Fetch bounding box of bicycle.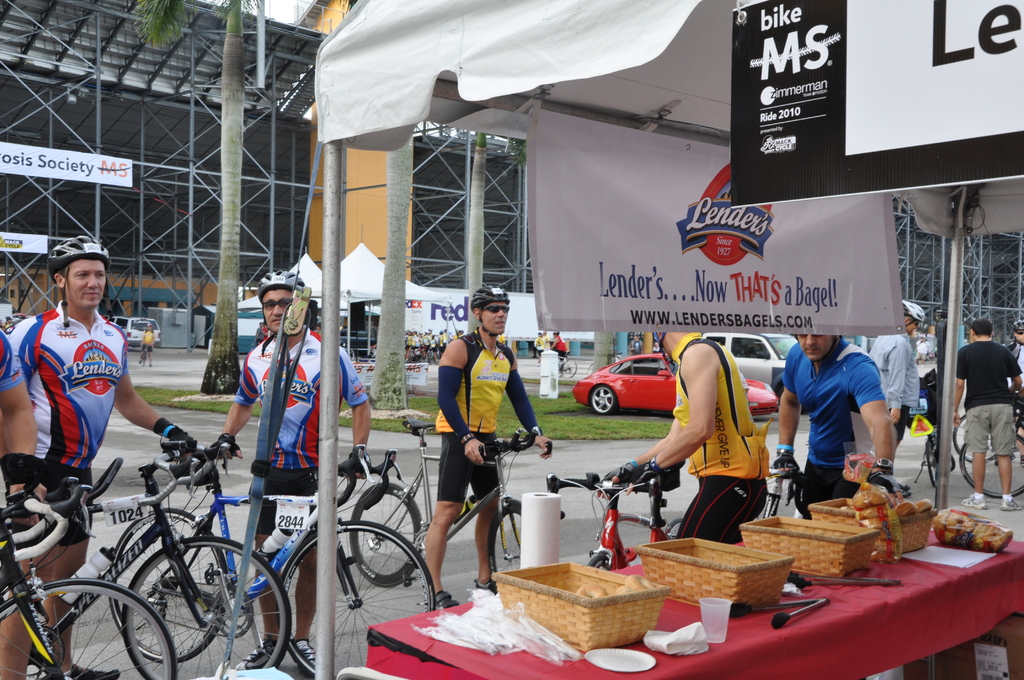
Bbox: x1=915 y1=400 x2=945 y2=491.
